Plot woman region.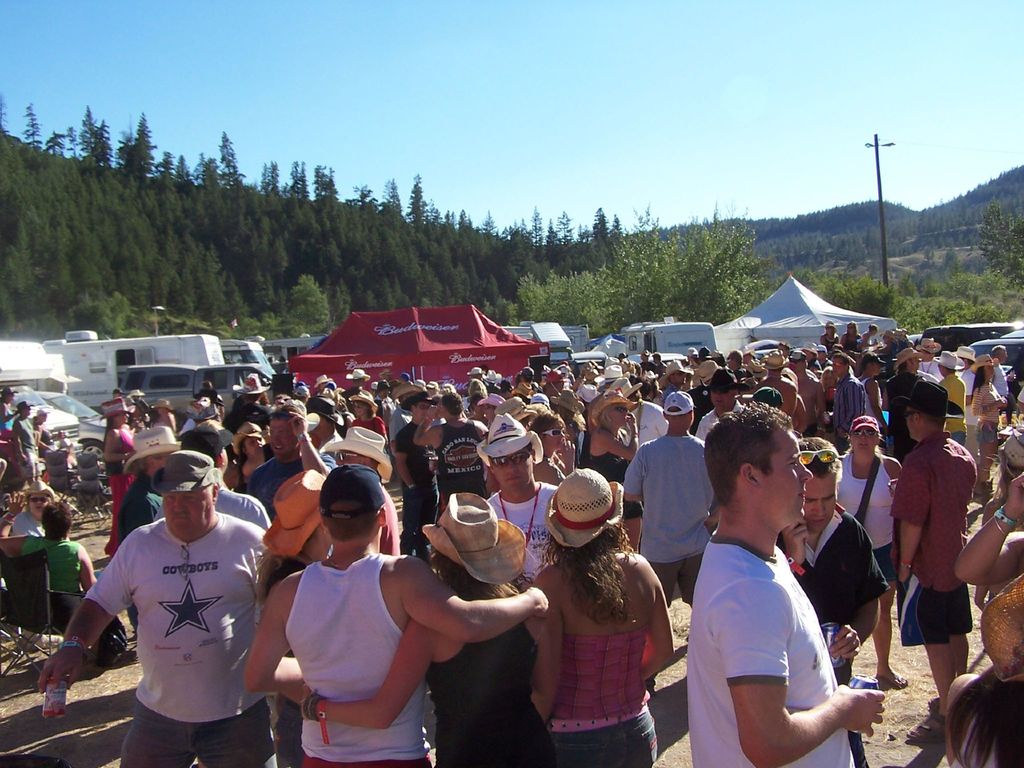
Plotted at locate(863, 321, 876, 346).
